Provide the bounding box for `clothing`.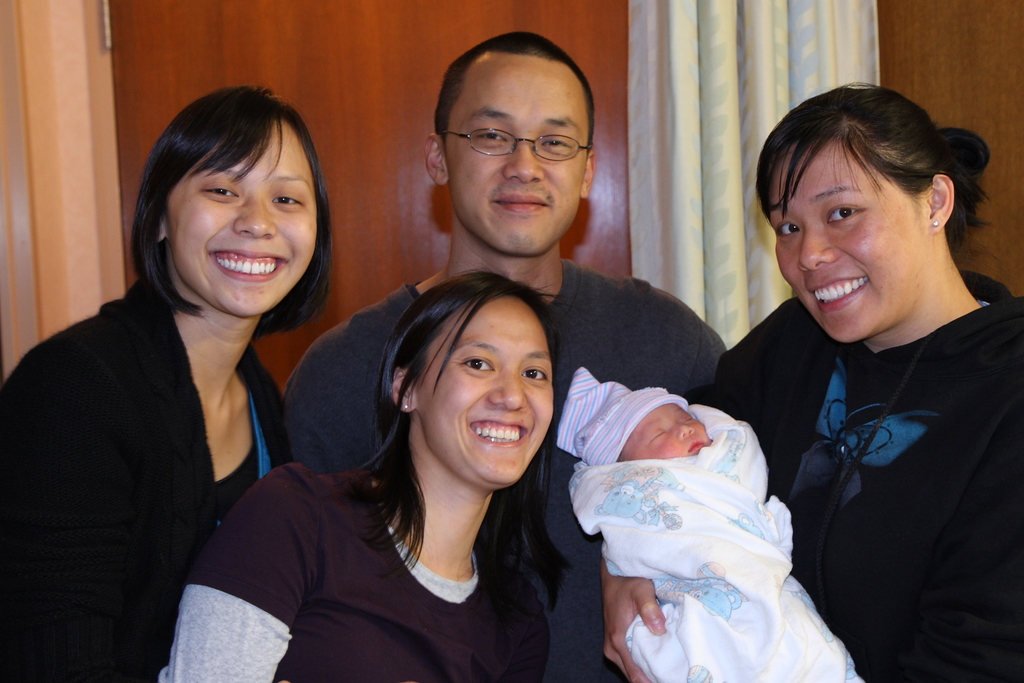
567/388/862/682.
